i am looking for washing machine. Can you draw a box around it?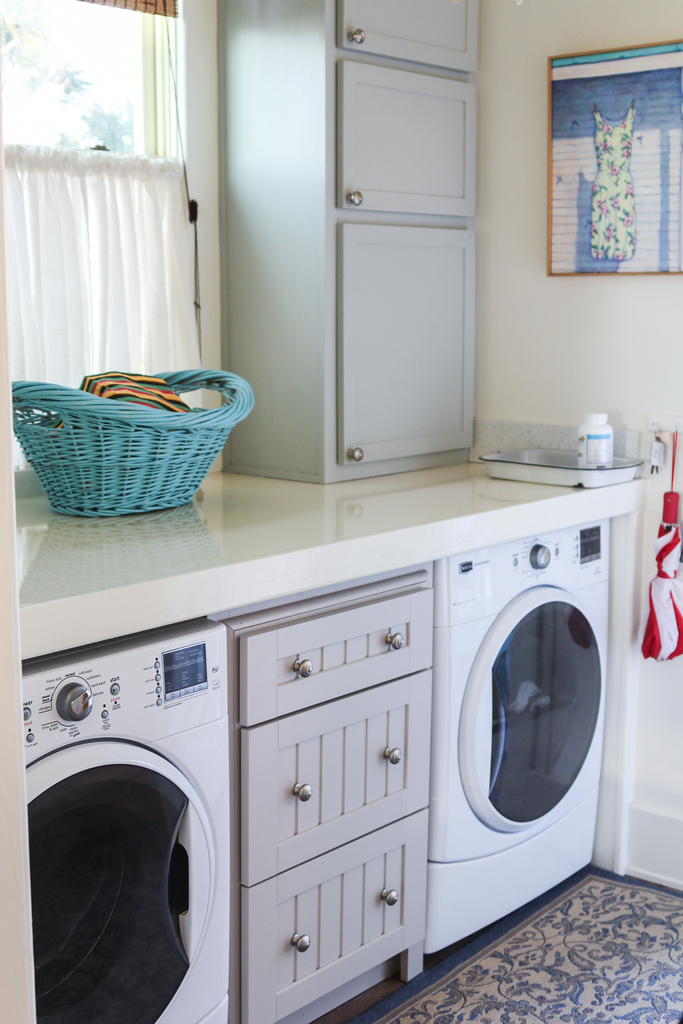
Sure, the bounding box is [left=24, top=618, right=244, bottom=1023].
